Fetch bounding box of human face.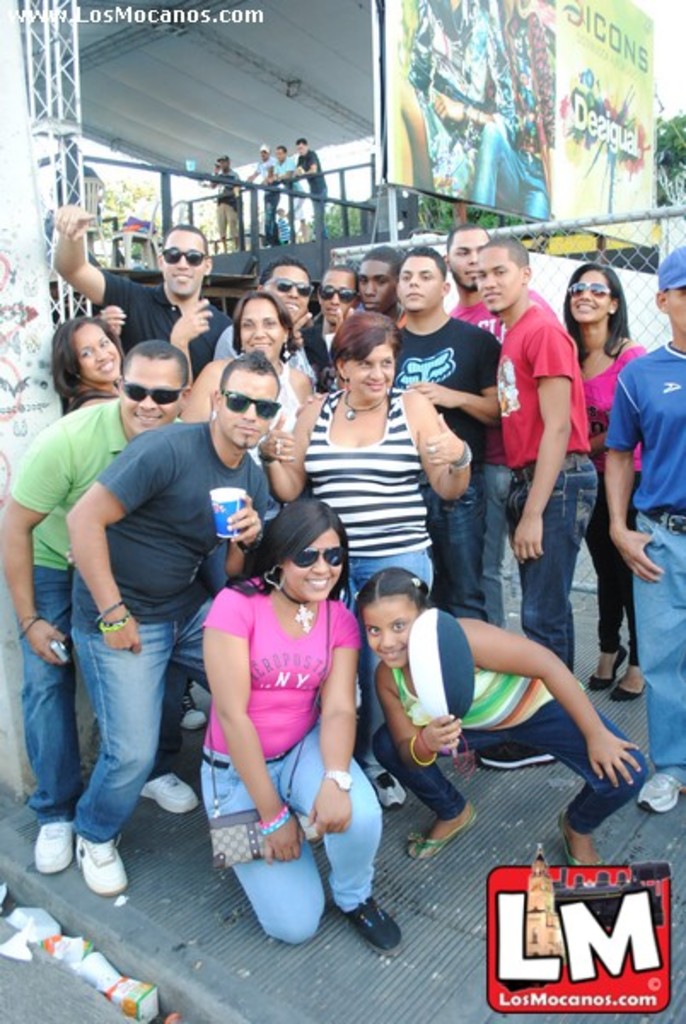
Bbox: 119/350/188/430.
